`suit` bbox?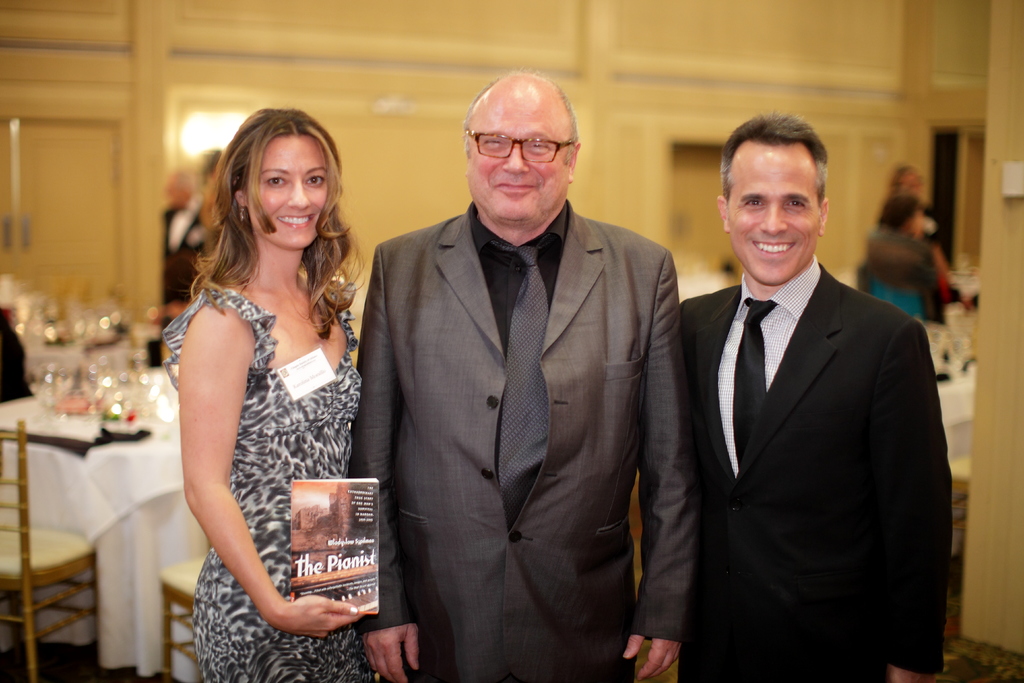
box=[346, 81, 687, 664]
